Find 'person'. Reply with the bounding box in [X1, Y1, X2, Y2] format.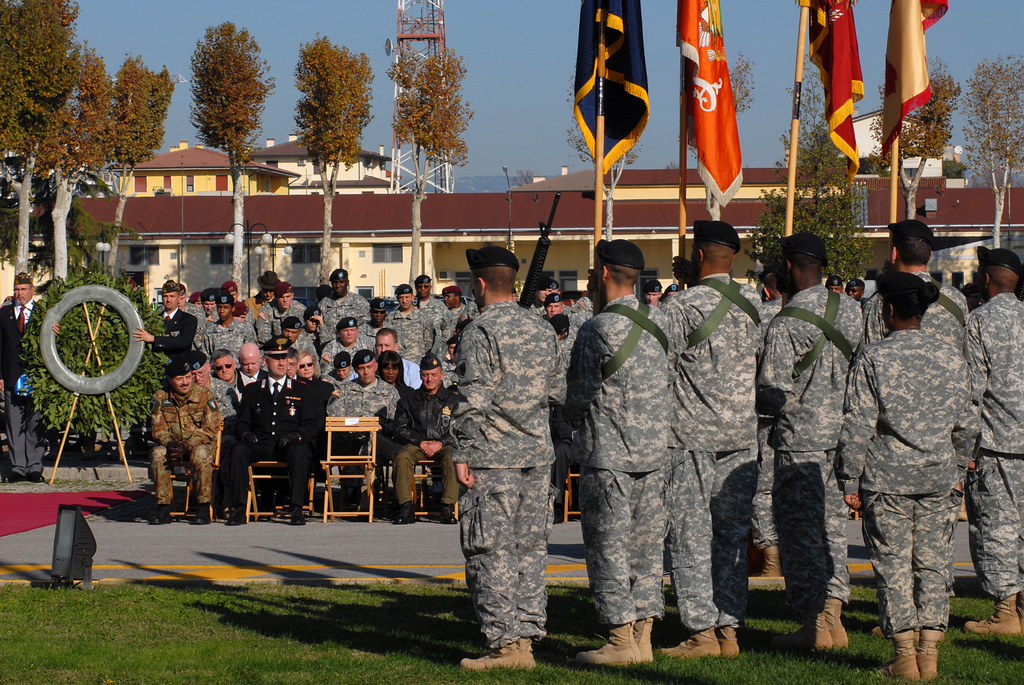
[192, 295, 266, 389].
